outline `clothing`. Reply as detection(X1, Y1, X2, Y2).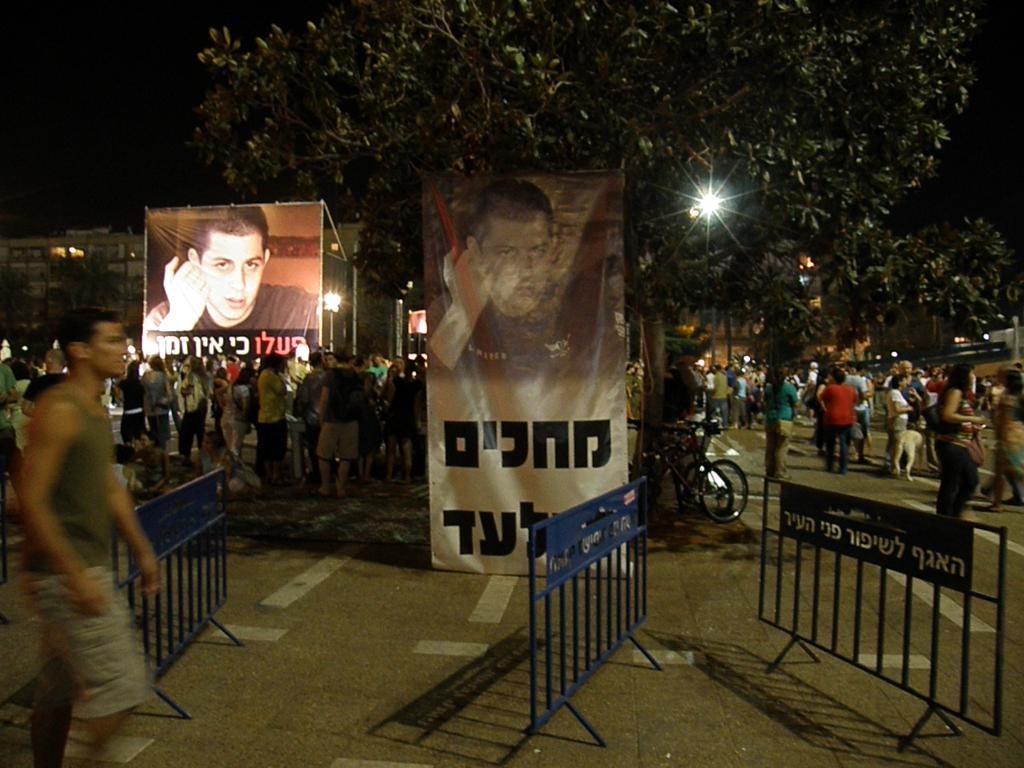
detection(218, 372, 235, 418).
